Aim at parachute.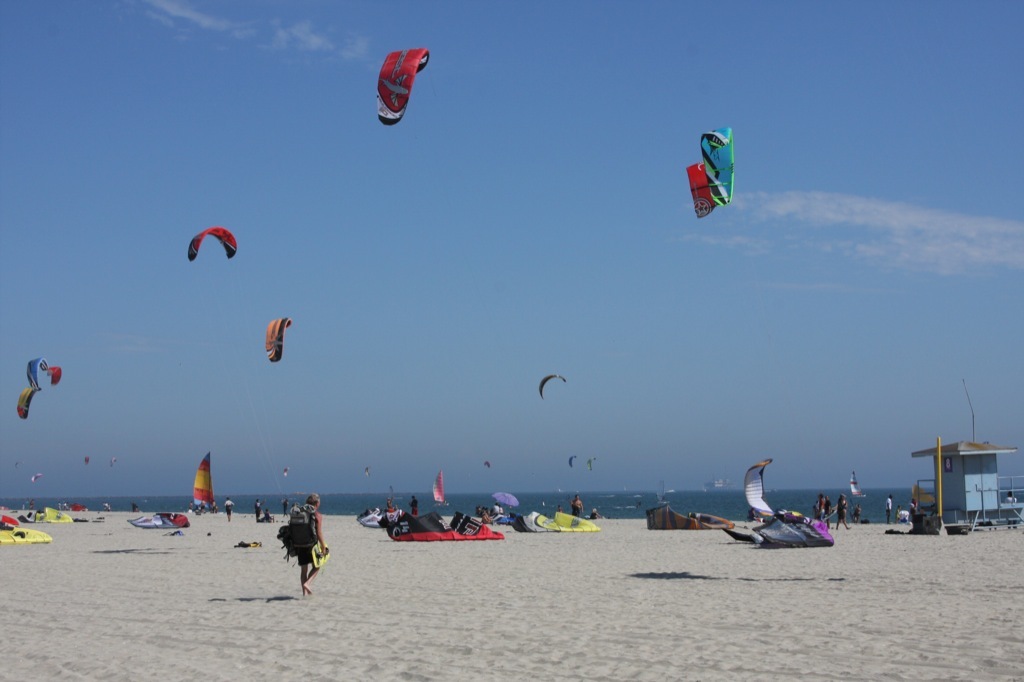
Aimed at {"left": 488, "top": 461, "right": 490, "bottom": 468}.
